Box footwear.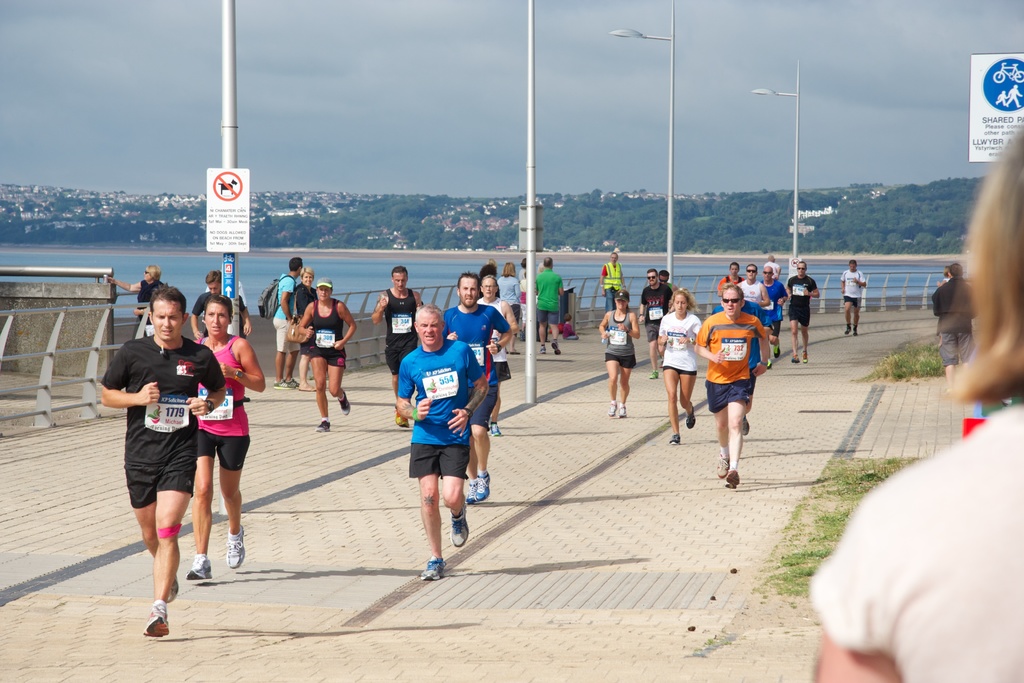
<box>316,418,330,431</box>.
